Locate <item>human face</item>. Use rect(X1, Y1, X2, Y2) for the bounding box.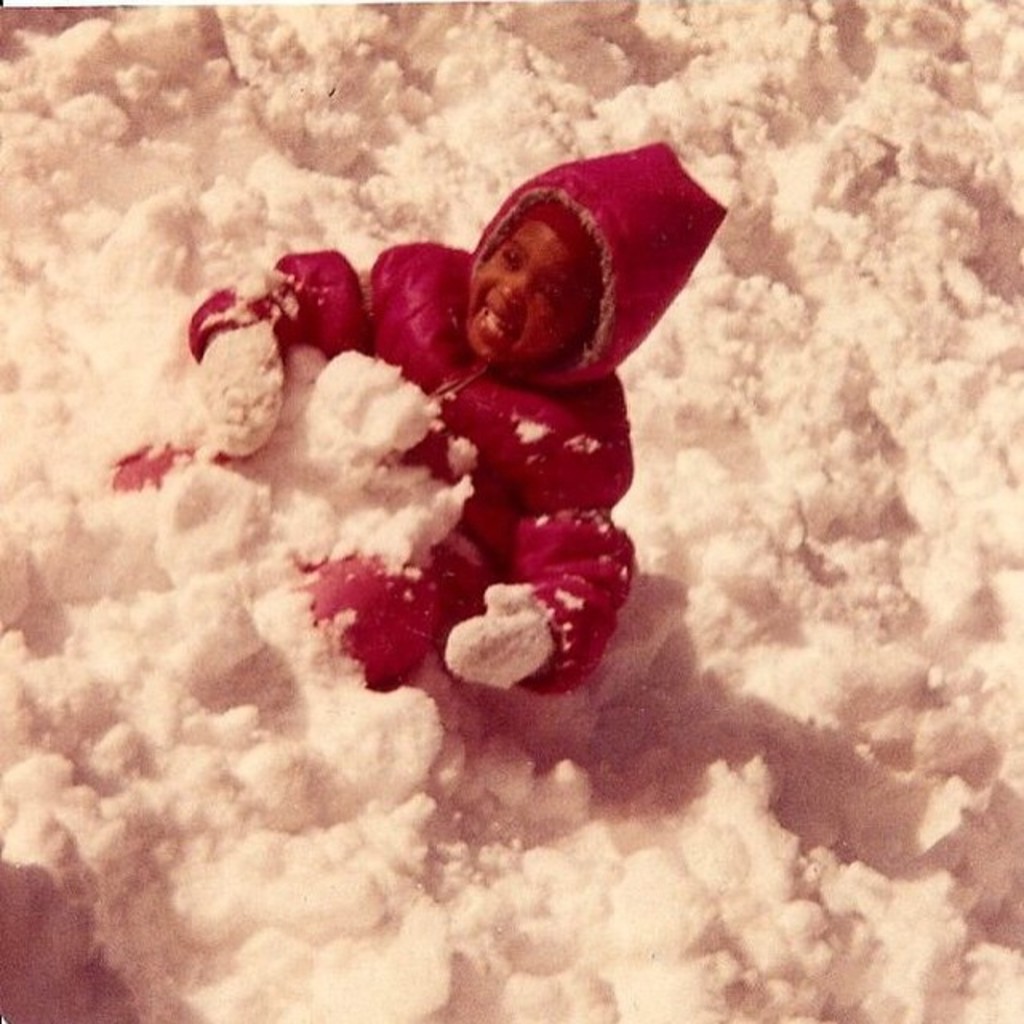
rect(469, 221, 582, 355).
